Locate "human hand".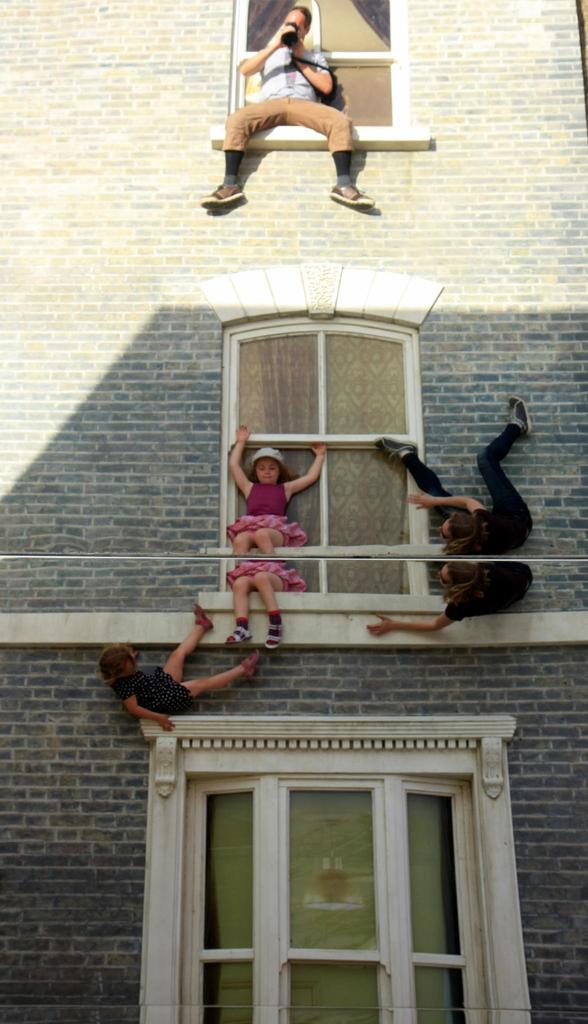
Bounding box: bbox=(404, 490, 435, 515).
